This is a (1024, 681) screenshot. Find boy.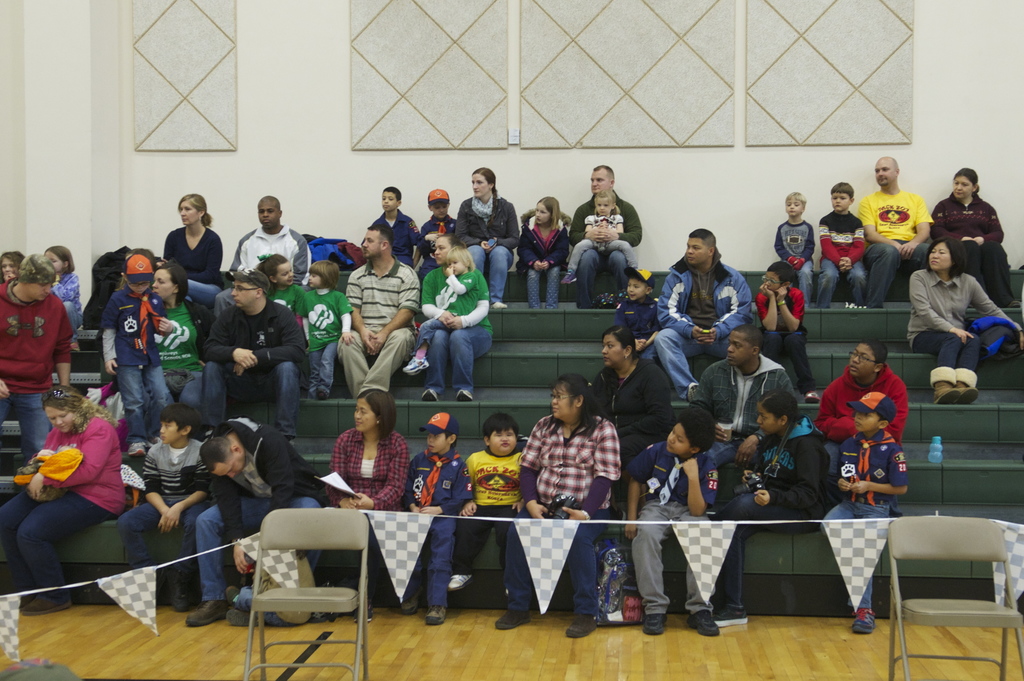
Bounding box: box(413, 189, 457, 304).
